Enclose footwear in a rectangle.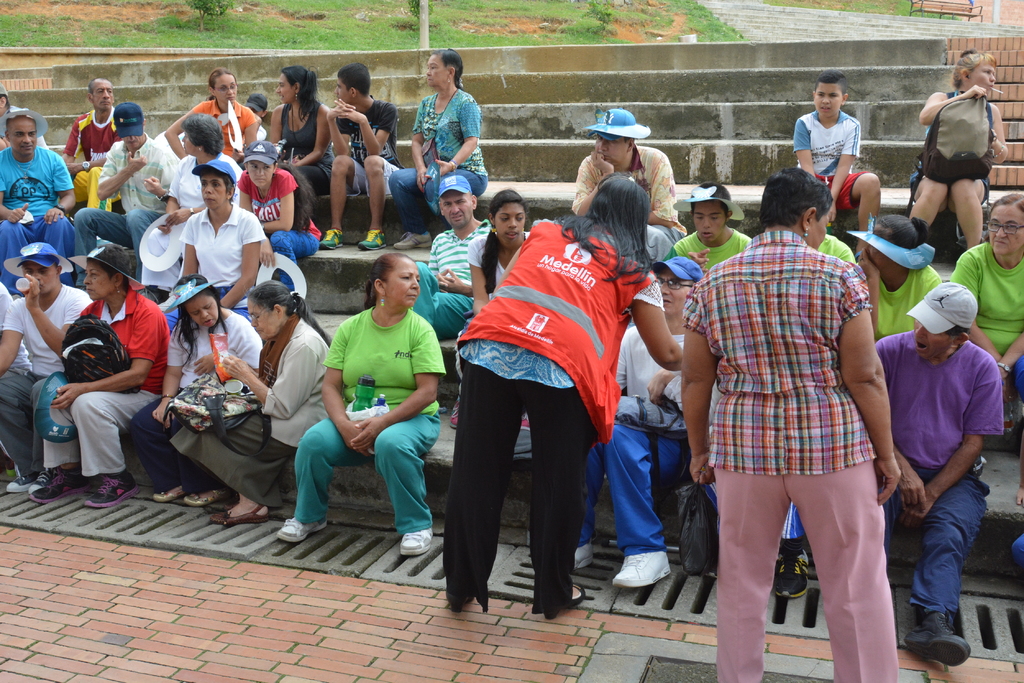
bbox=[904, 606, 974, 673].
